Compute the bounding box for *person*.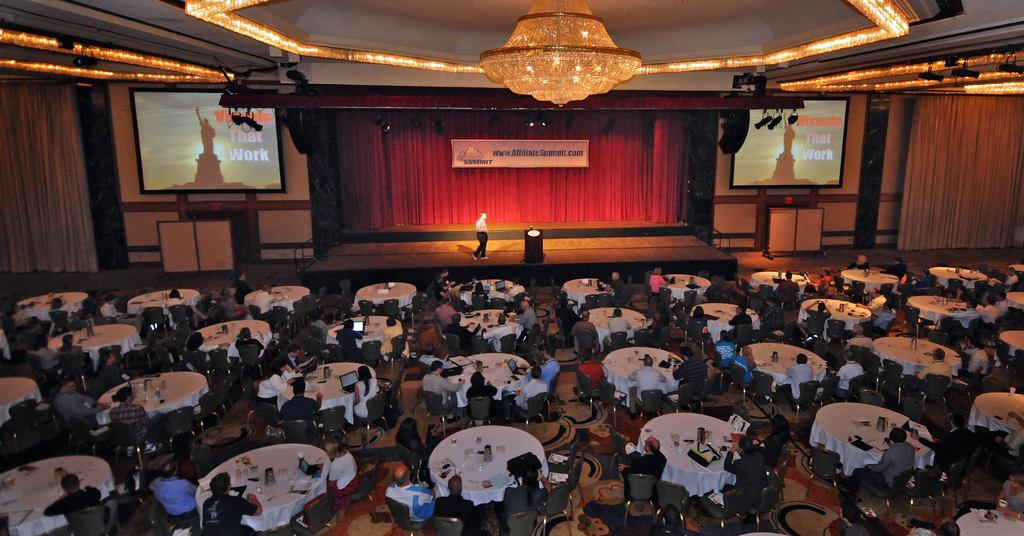
774, 270, 801, 306.
